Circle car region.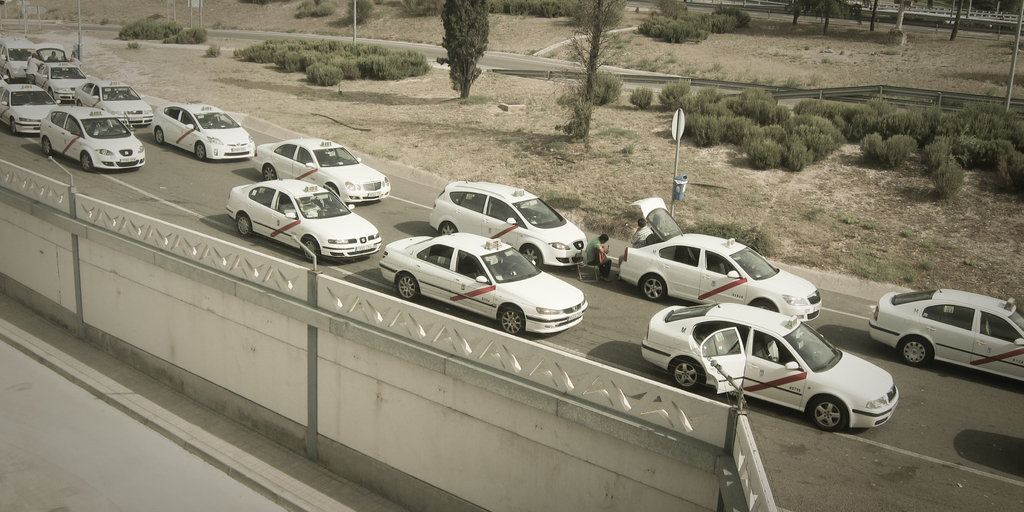
Region: box(379, 230, 589, 341).
